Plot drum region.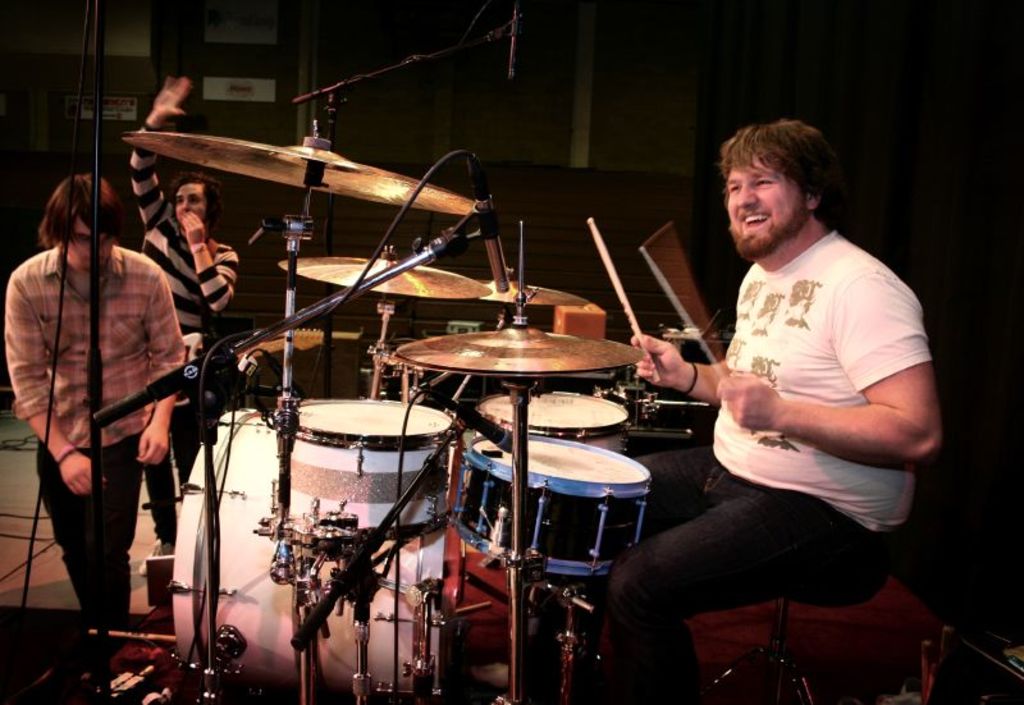
Plotted at (left=169, top=406, right=456, bottom=702).
